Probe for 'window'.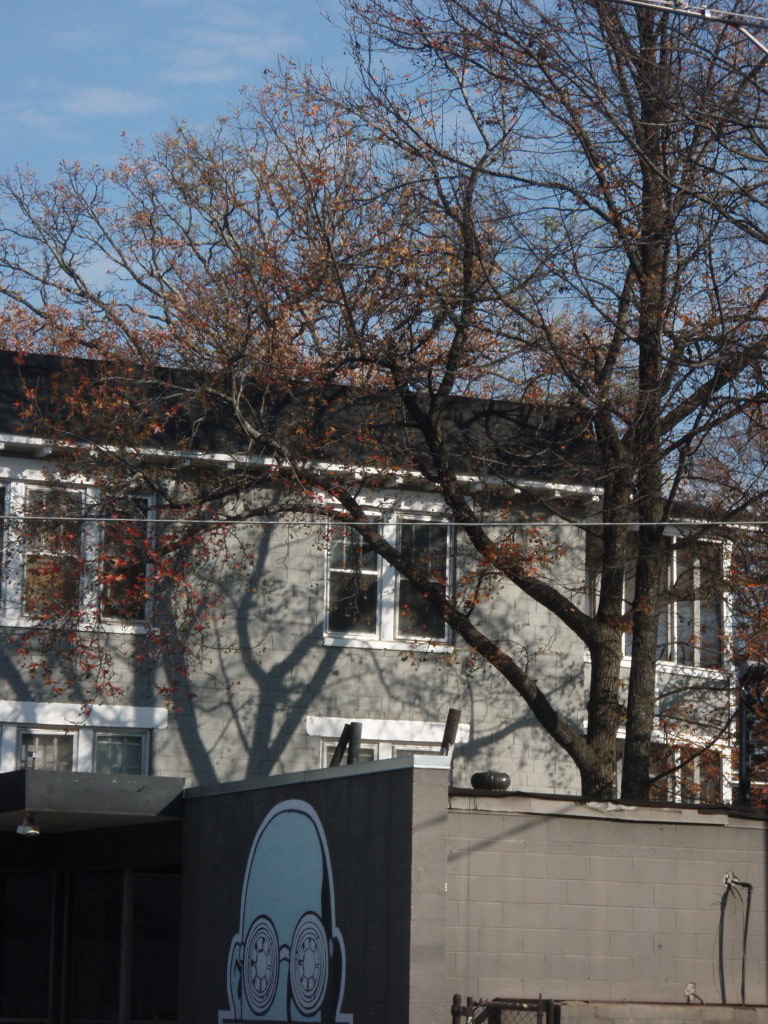
Probe result: locate(323, 737, 458, 768).
